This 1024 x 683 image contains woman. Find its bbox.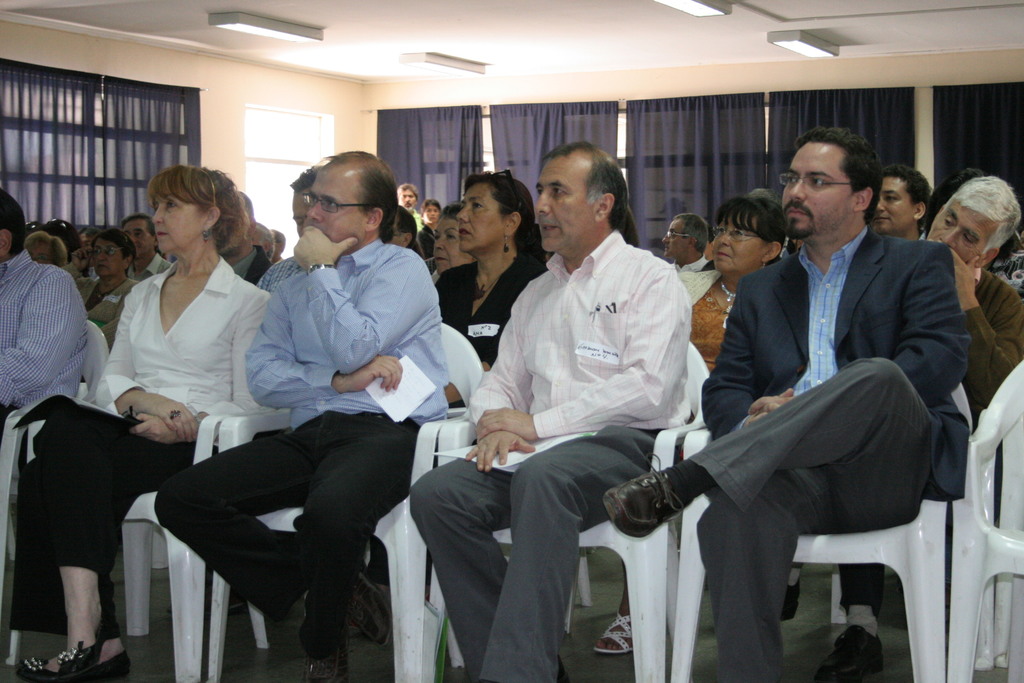
[x1=433, y1=167, x2=555, y2=415].
